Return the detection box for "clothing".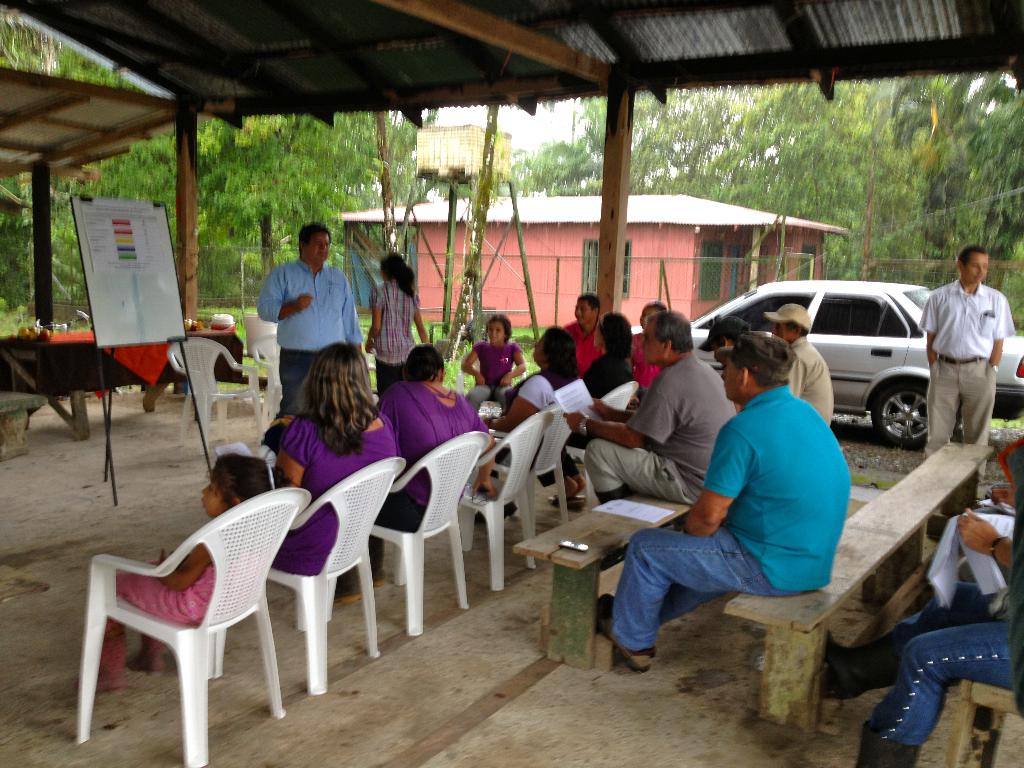
(left=877, top=442, right=1023, bottom=734).
